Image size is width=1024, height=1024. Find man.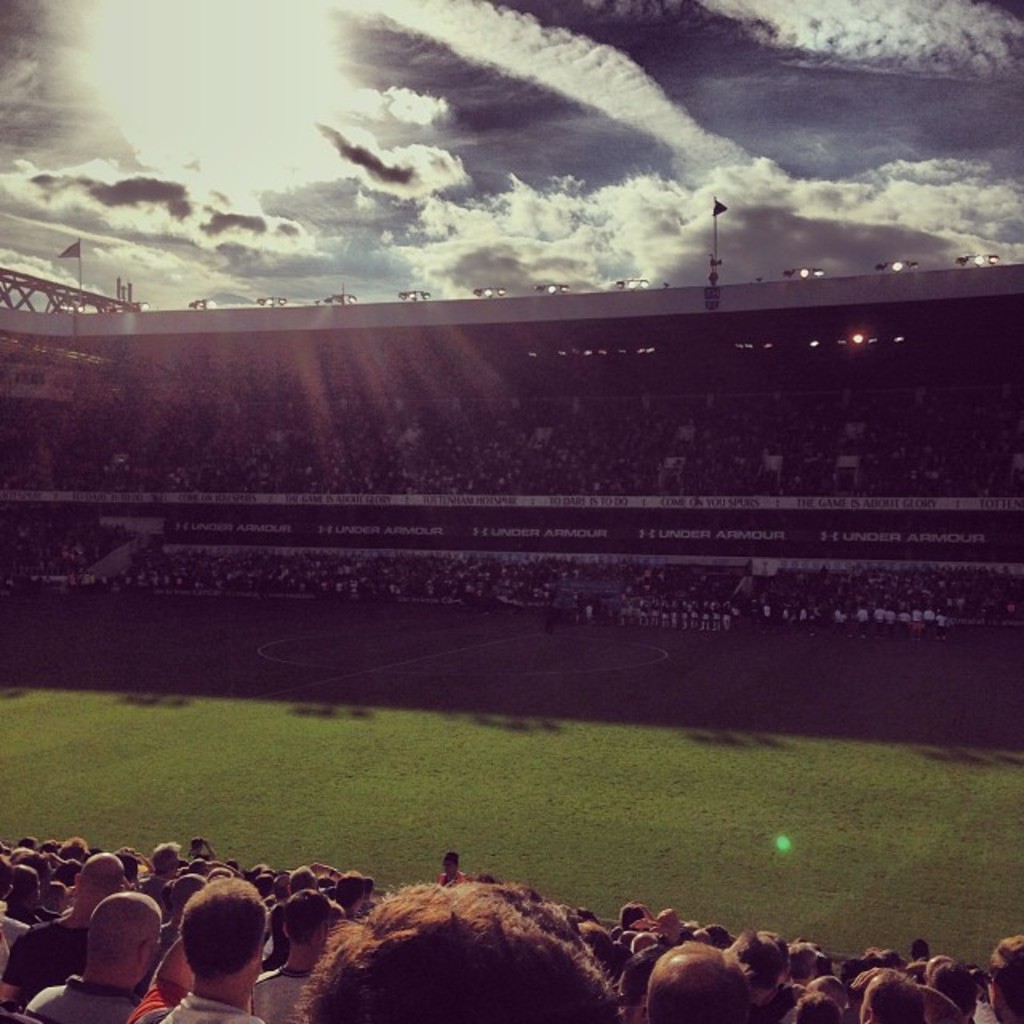
(267, 874, 293, 907).
